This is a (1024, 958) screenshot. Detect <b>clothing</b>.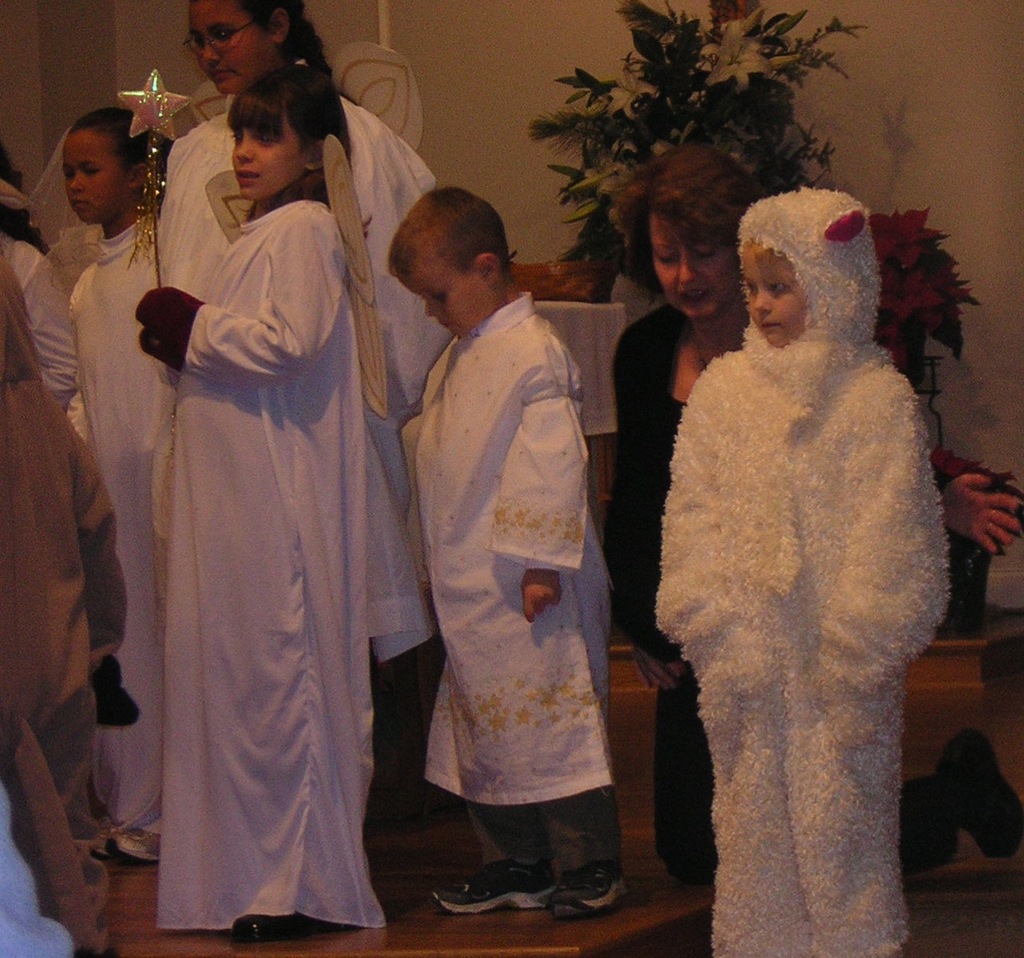
<region>60, 211, 166, 827</region>.
